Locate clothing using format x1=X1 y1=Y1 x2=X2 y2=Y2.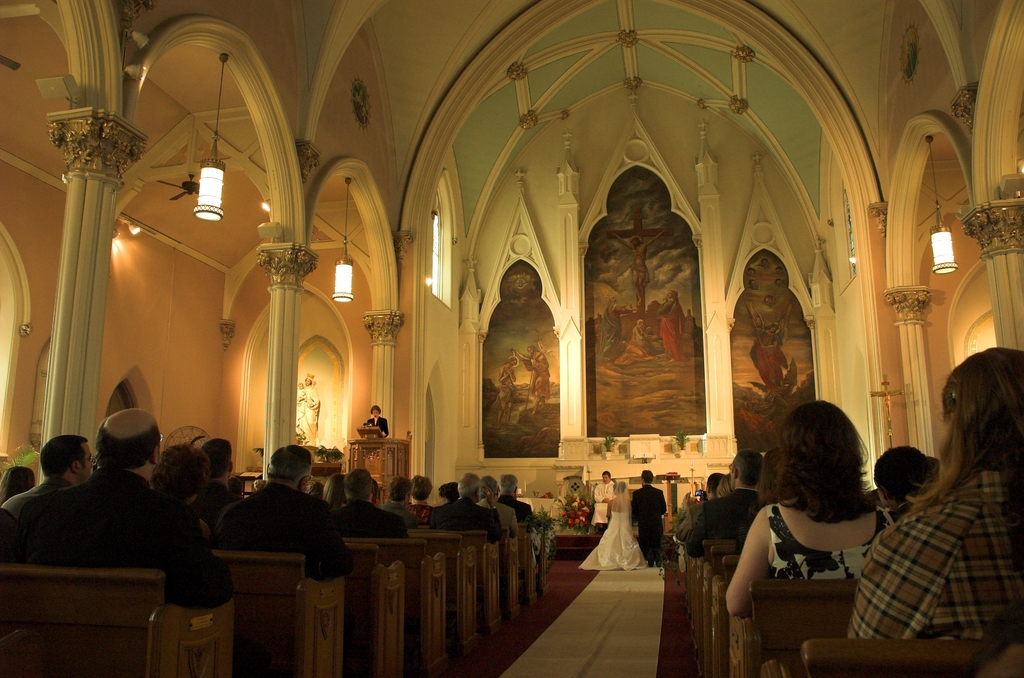
x1=524 y1=353 x2=551 y2=400.
